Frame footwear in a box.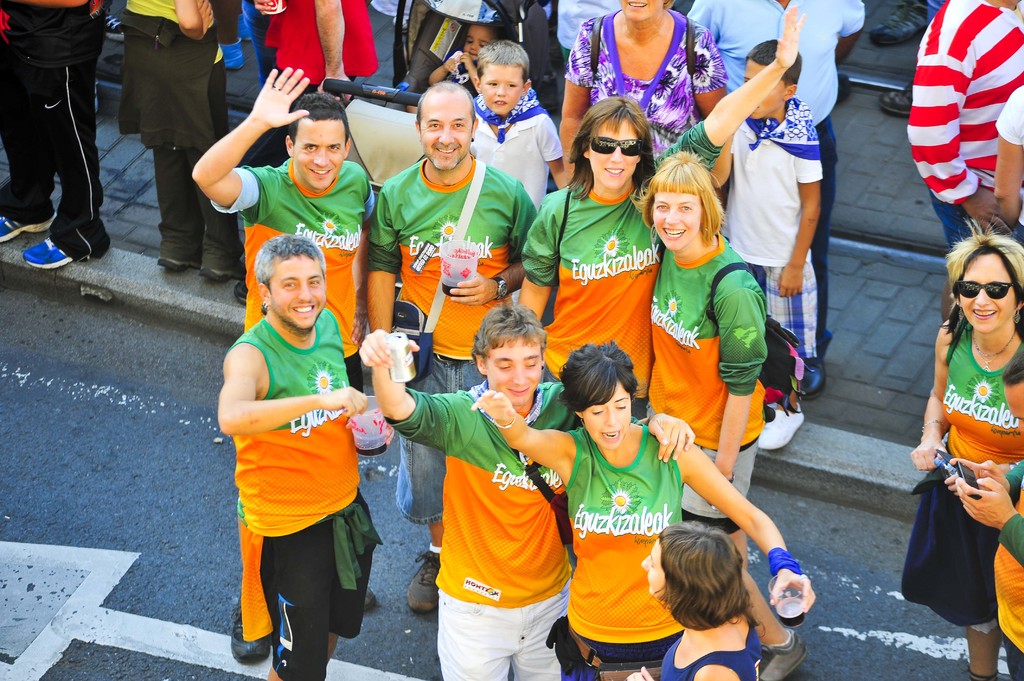
[left=753, top=401, right=803, bottom=461].
